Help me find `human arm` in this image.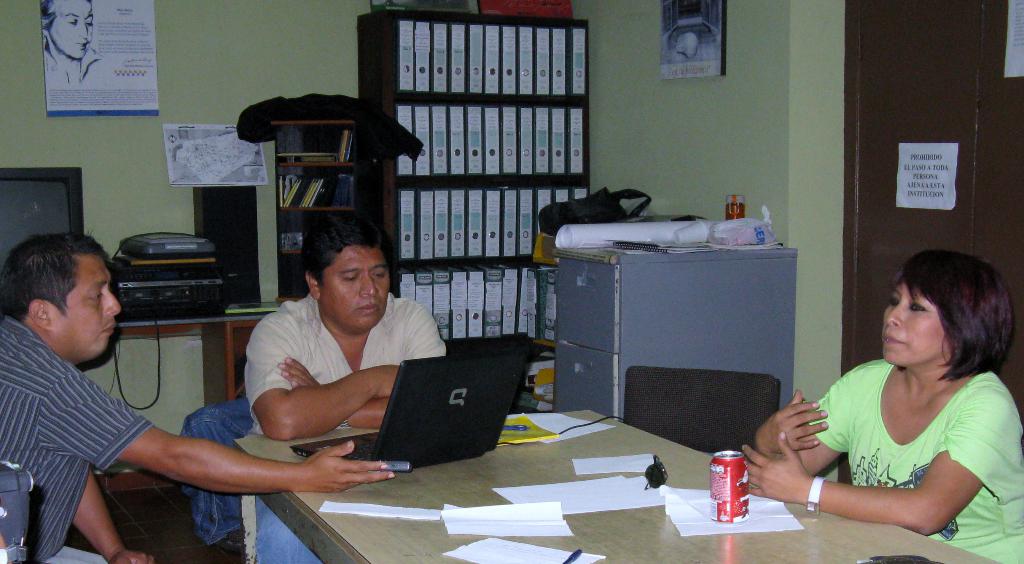
Found it: bbox=(737, 381, 1021, 535).
